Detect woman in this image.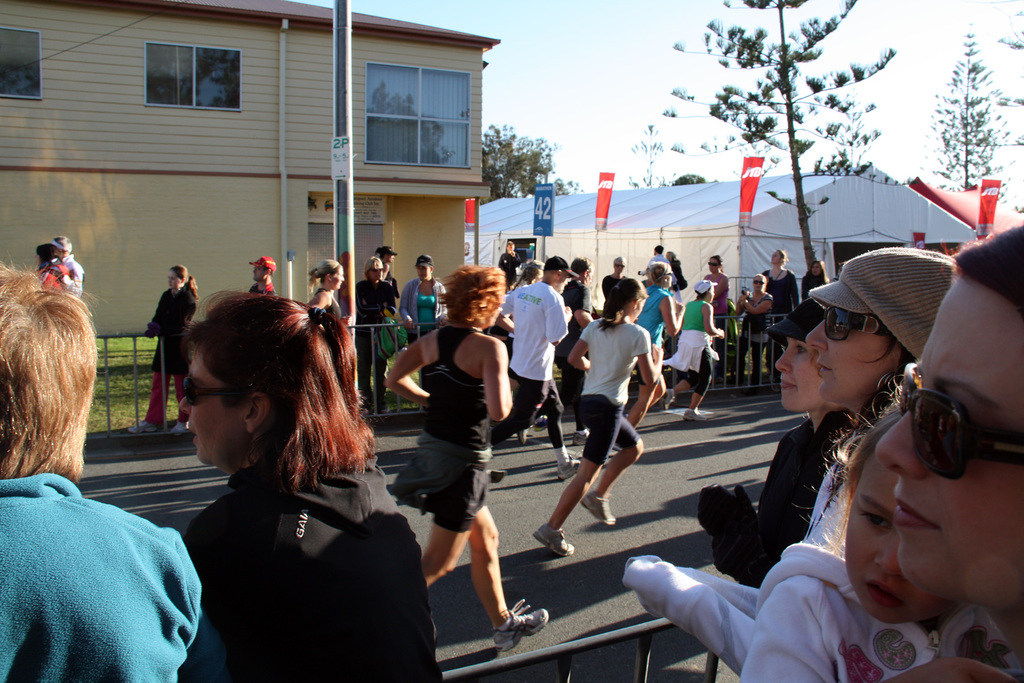
Detection: x1=500 y1=233 x2=520 y2=286.
